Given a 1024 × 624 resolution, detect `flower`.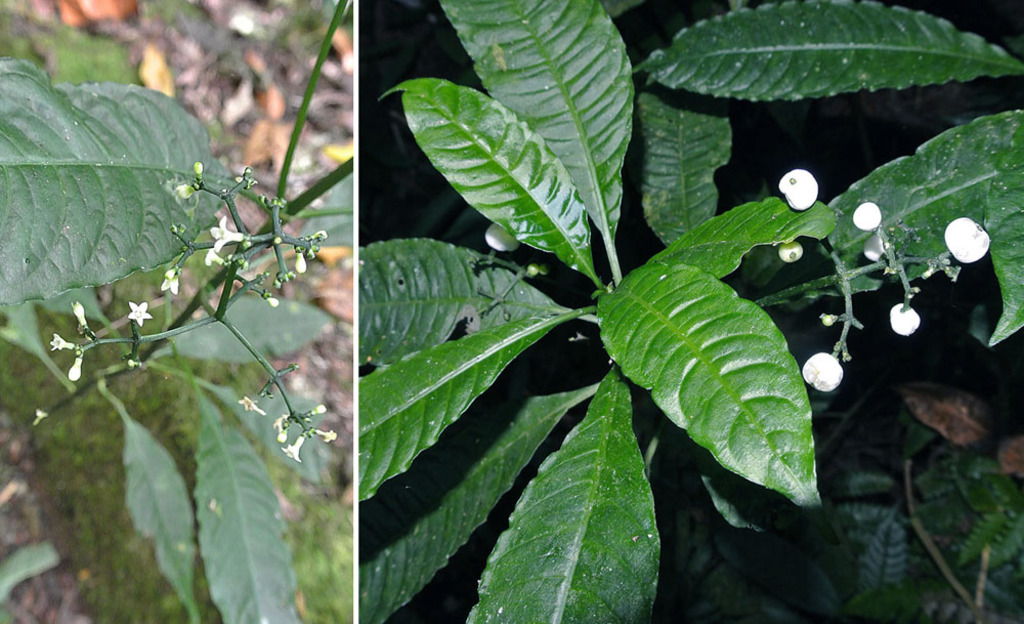
rect(852, 199, 881, 230).
